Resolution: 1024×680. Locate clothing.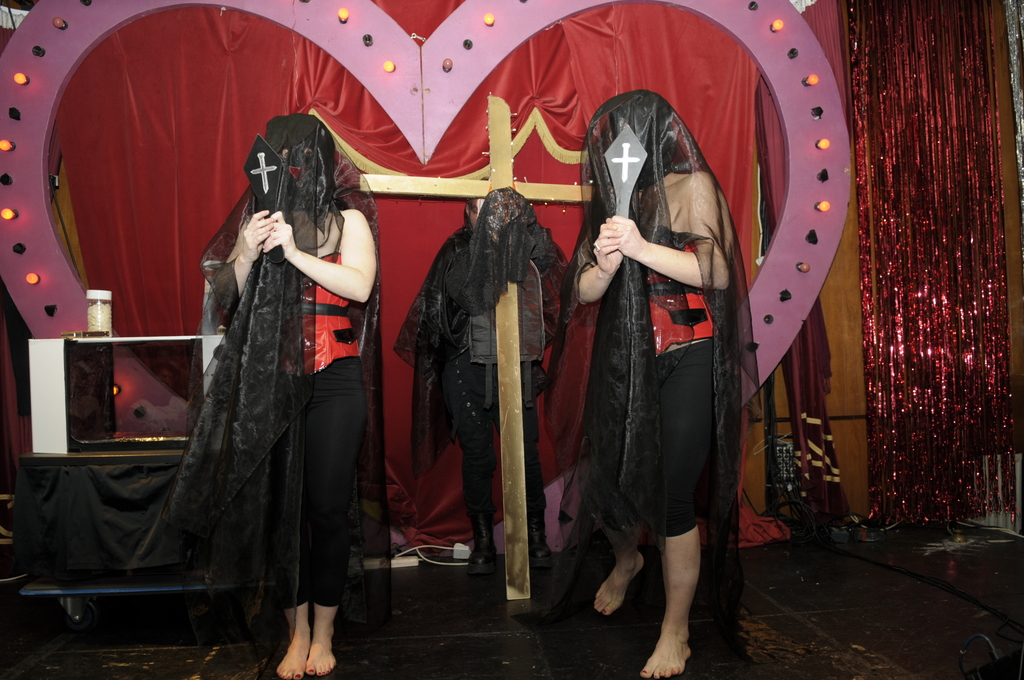
208/207/373/619.
